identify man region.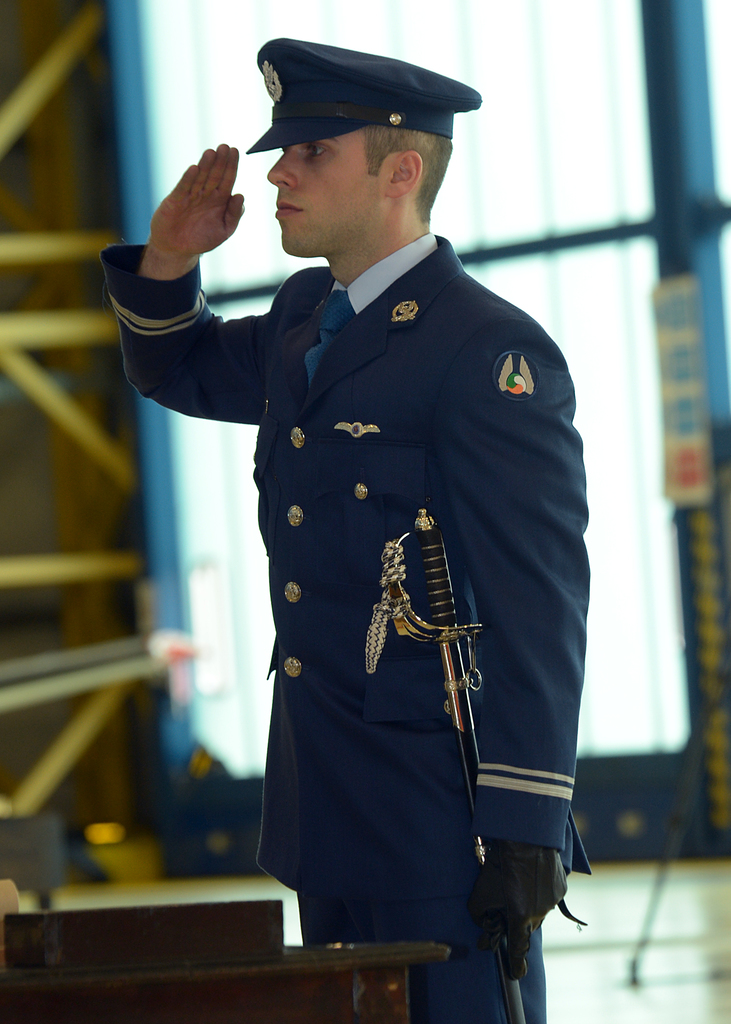
Region: [143, 6, 588, 1004].
